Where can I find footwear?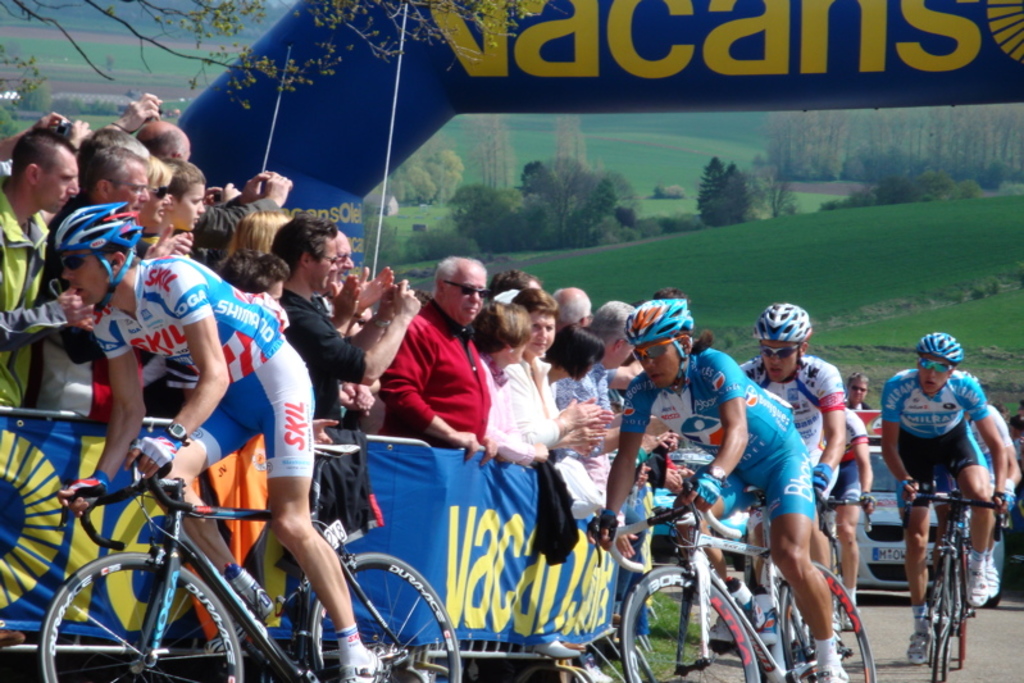
You can find it at x1=838 y1=591 x2=859 y2=632.
